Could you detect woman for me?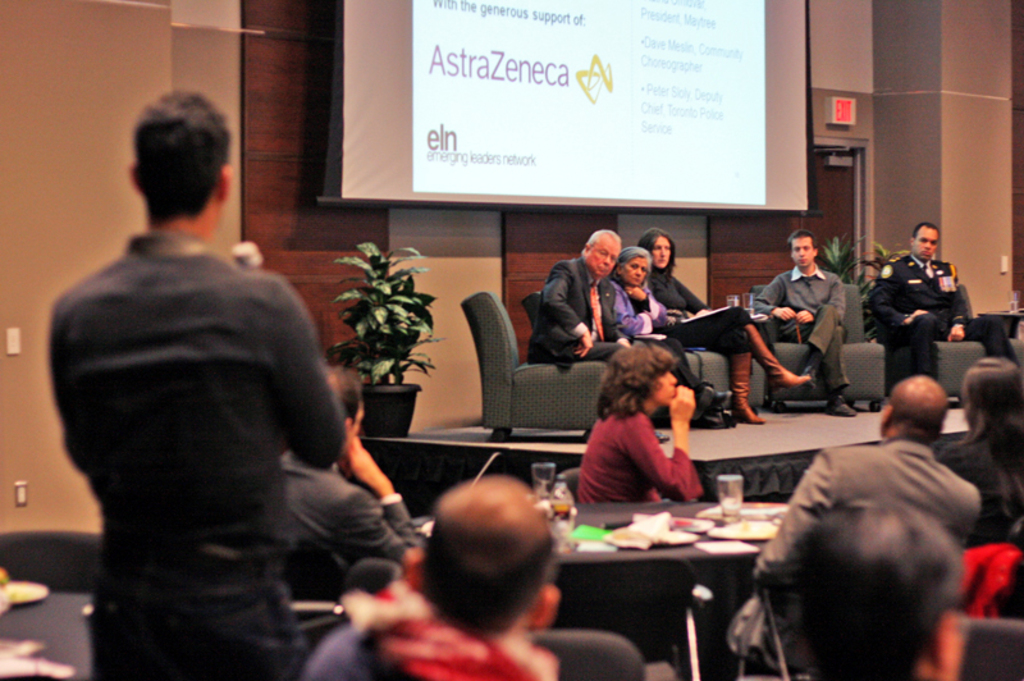
Detection result: [left=612, top=246, right=669, bottom=330].
